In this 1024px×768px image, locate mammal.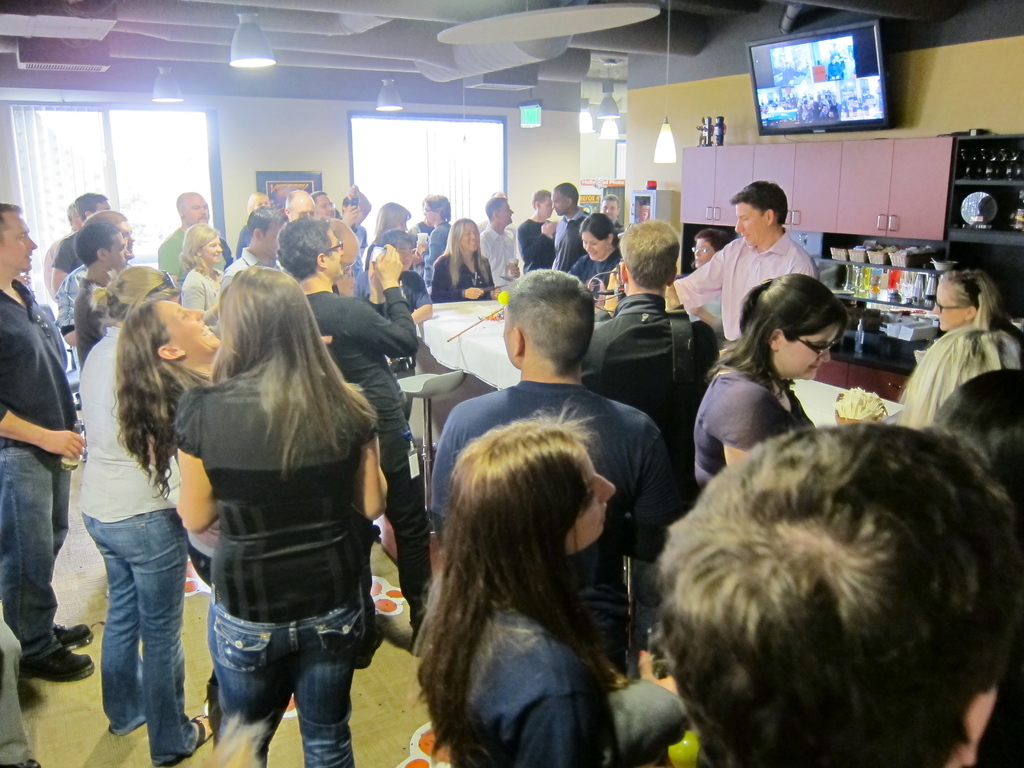
Bounding box: left=926, top=365, right=1023, bottom=502.
